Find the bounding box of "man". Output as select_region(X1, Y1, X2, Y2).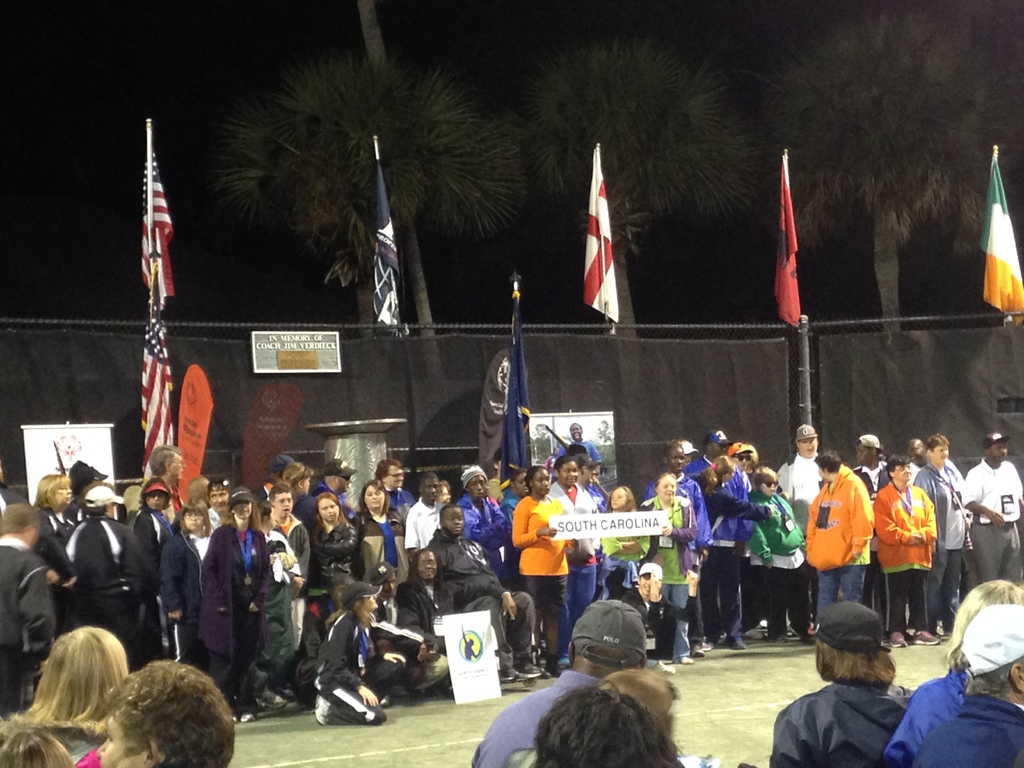
select_region(0, 504, 54, 712).
